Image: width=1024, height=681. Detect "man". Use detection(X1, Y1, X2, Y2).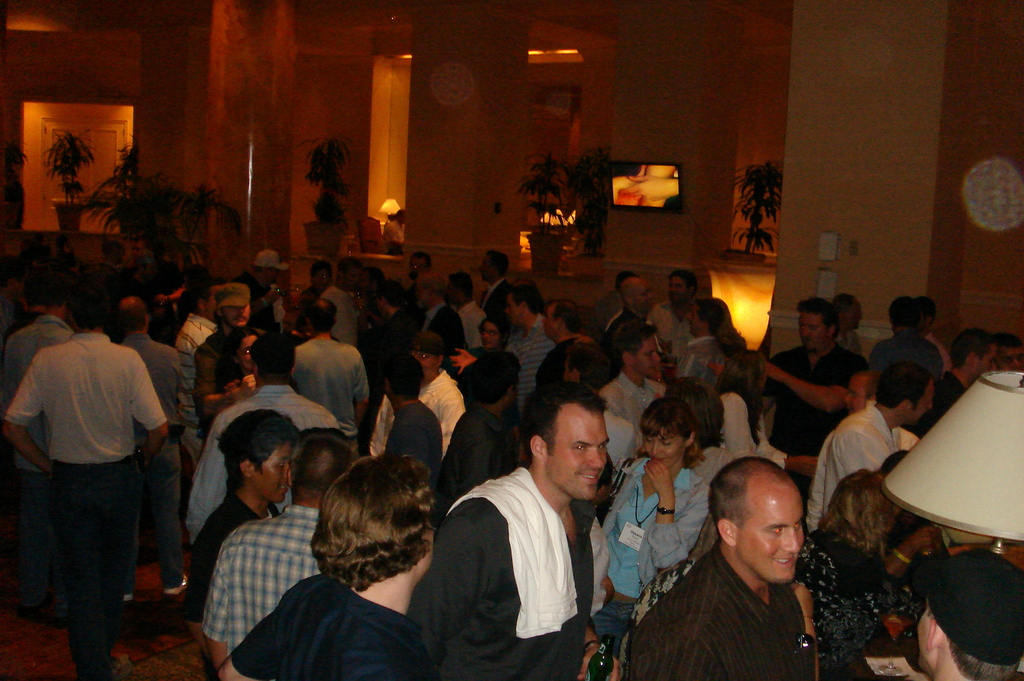
detection(0, 240, 223, 620).
